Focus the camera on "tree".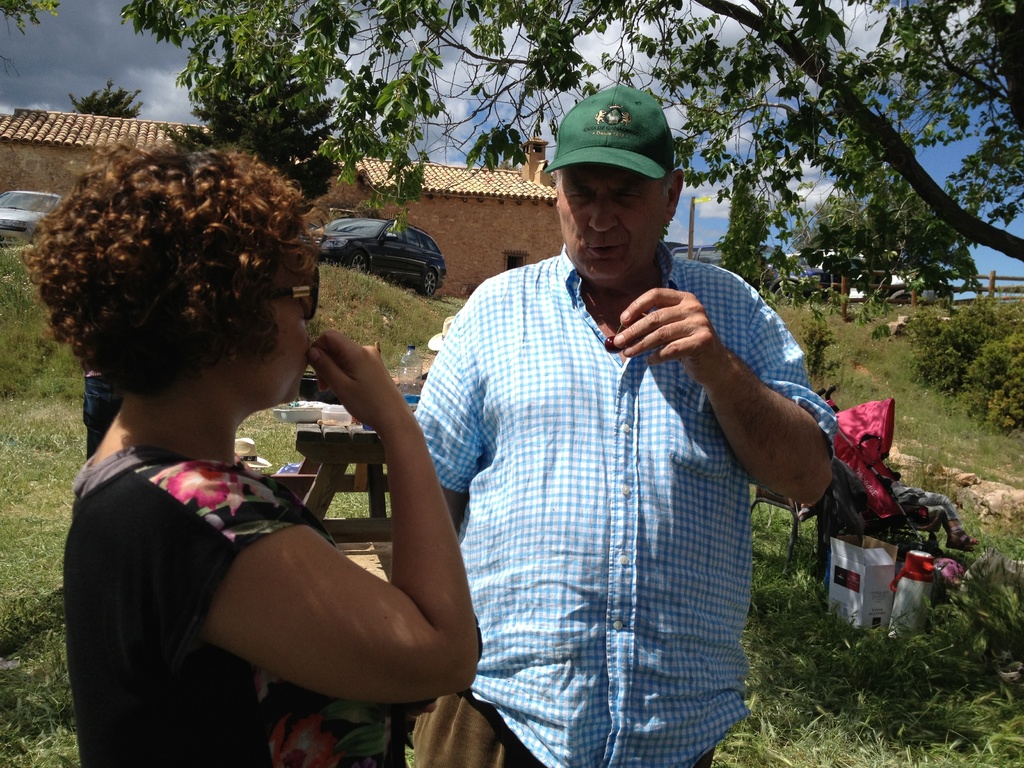
Focus region: bbox(63, 81, 147, 118).
